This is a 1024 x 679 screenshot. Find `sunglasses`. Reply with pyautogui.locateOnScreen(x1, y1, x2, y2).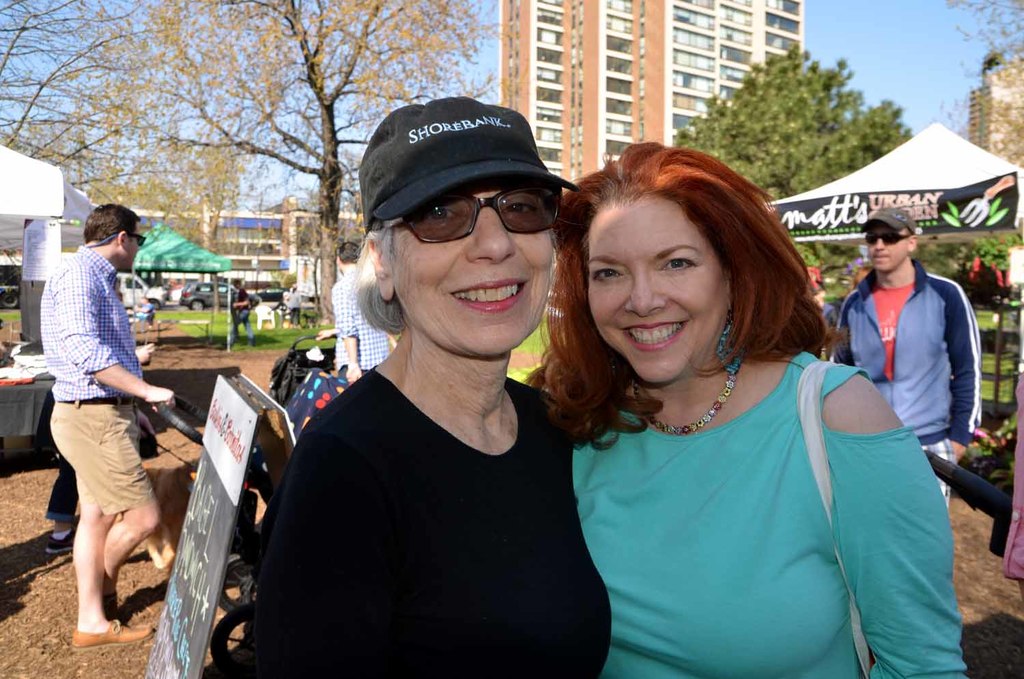
pyautogui.locateOnScreen(126, 232, 147, 248).
